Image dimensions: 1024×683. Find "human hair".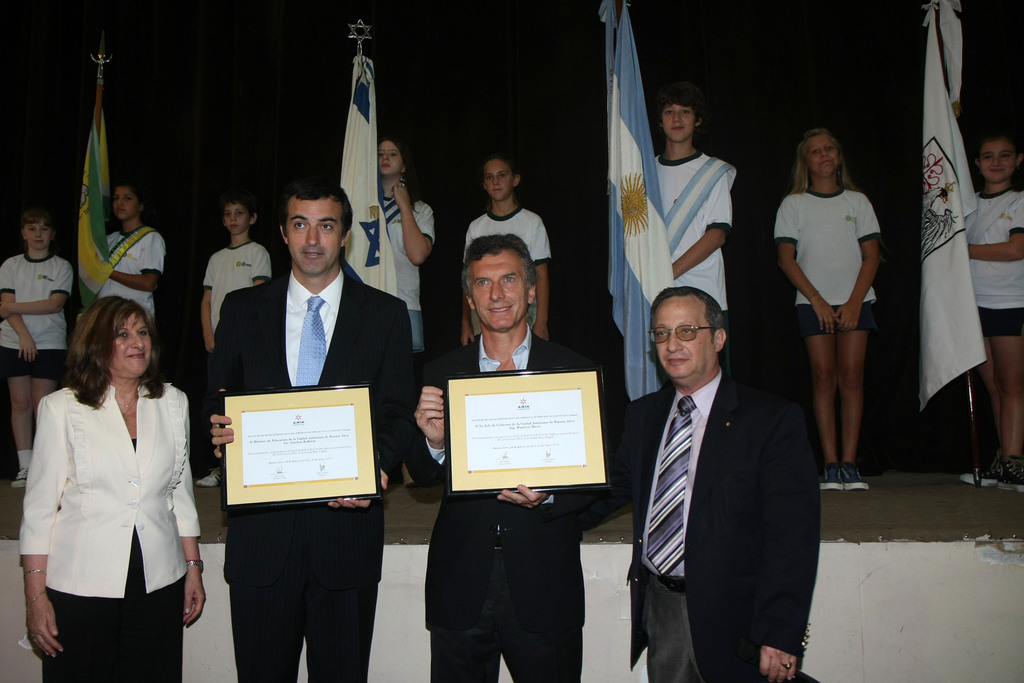
<region>282, 178, 354, 235</region>.
